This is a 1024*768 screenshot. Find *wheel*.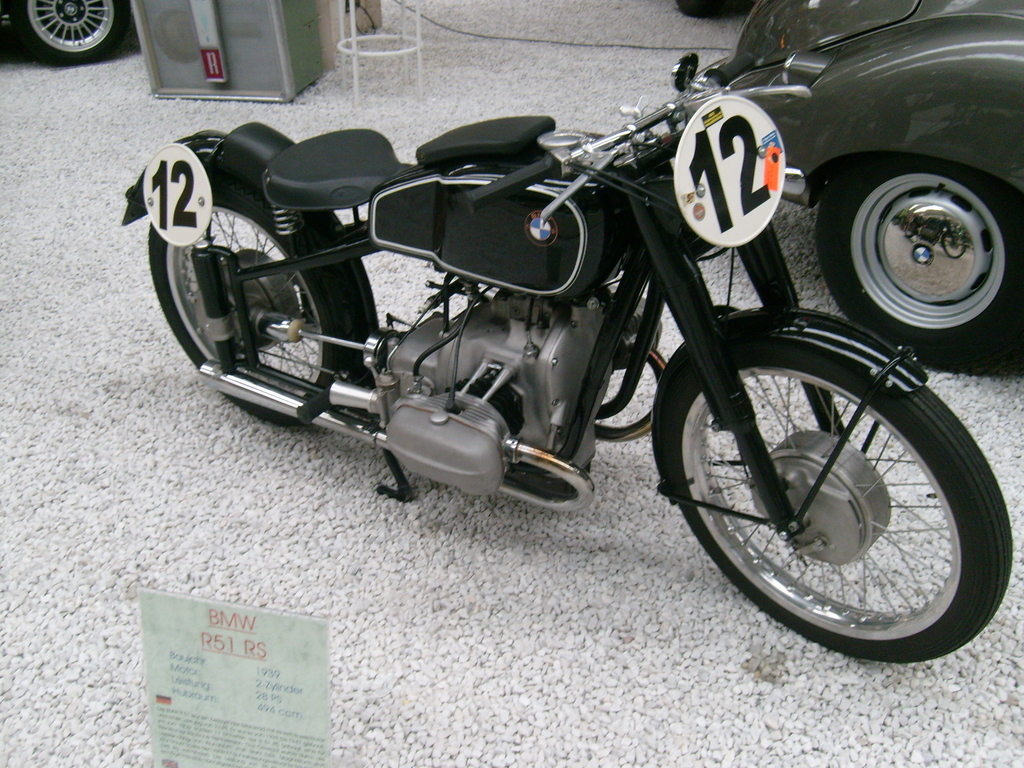
Bounding box: pyautogui.locateOnScreen(657, 336, 1014, 669).
